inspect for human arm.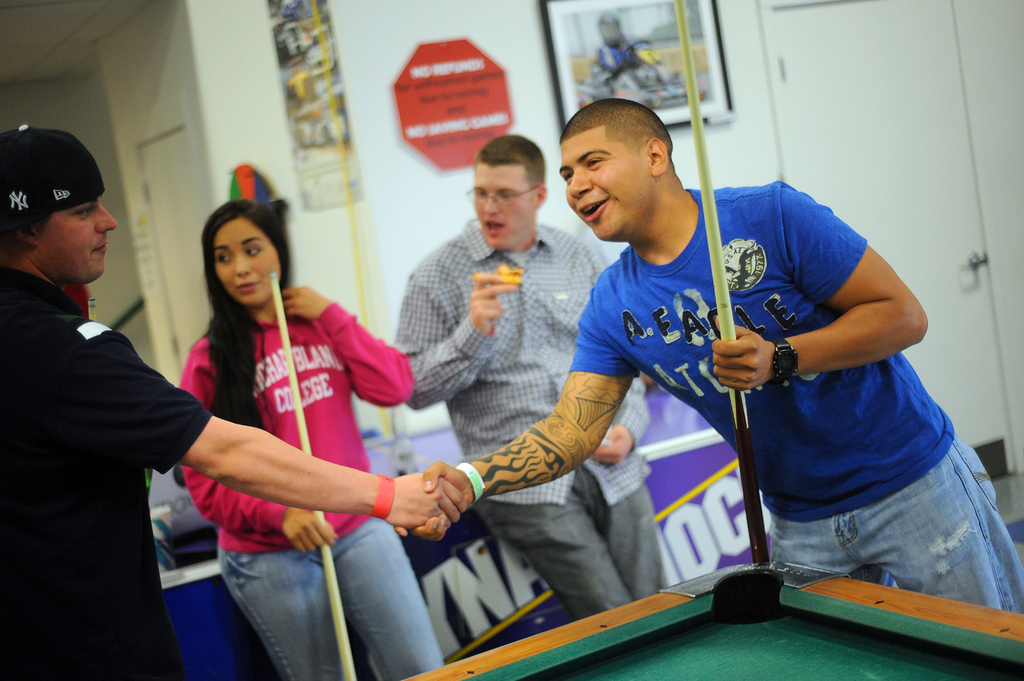
Inspection: bbox=(388, 273, 662, 536).
